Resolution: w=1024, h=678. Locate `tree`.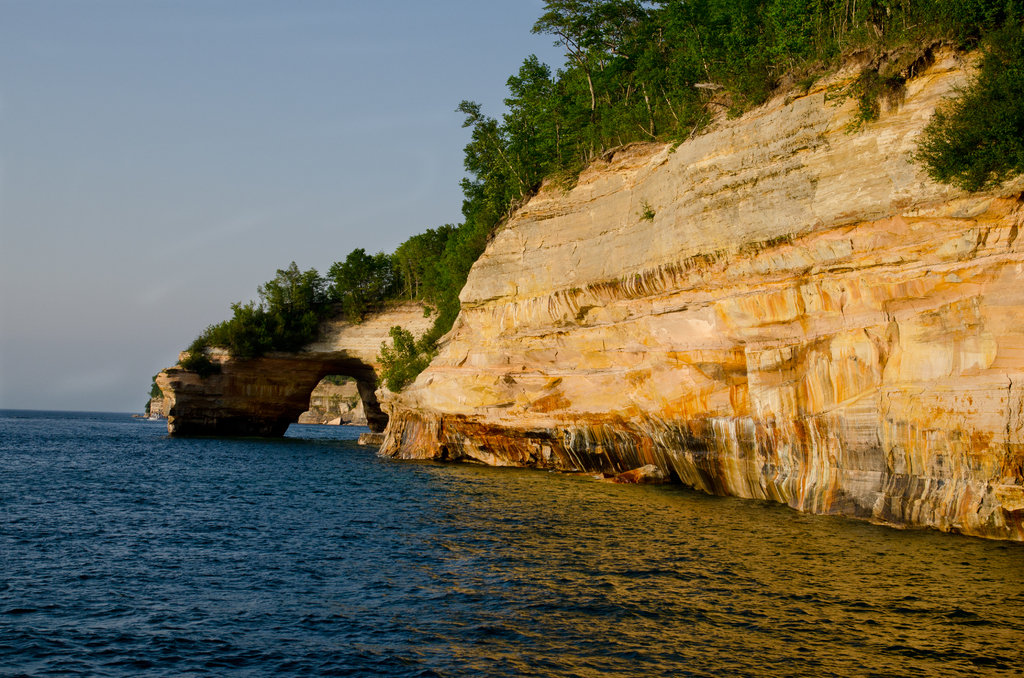
<region>177, 298, 283, 357</region>.
